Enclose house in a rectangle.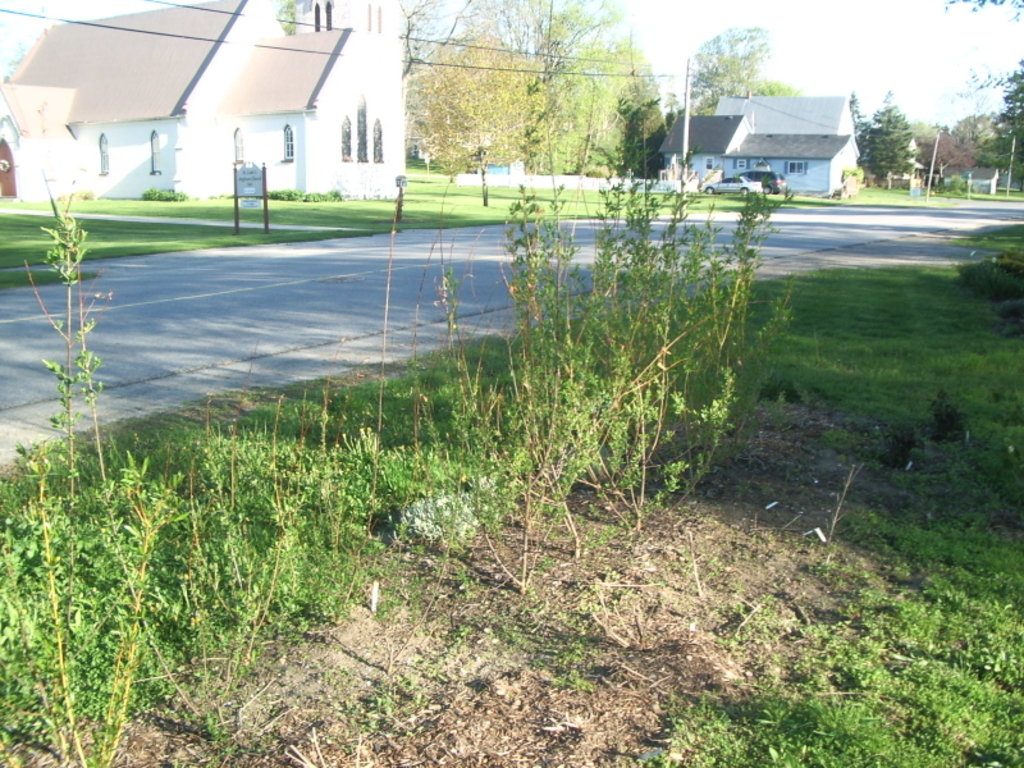
bbox=(658, 91, 859, 198).
